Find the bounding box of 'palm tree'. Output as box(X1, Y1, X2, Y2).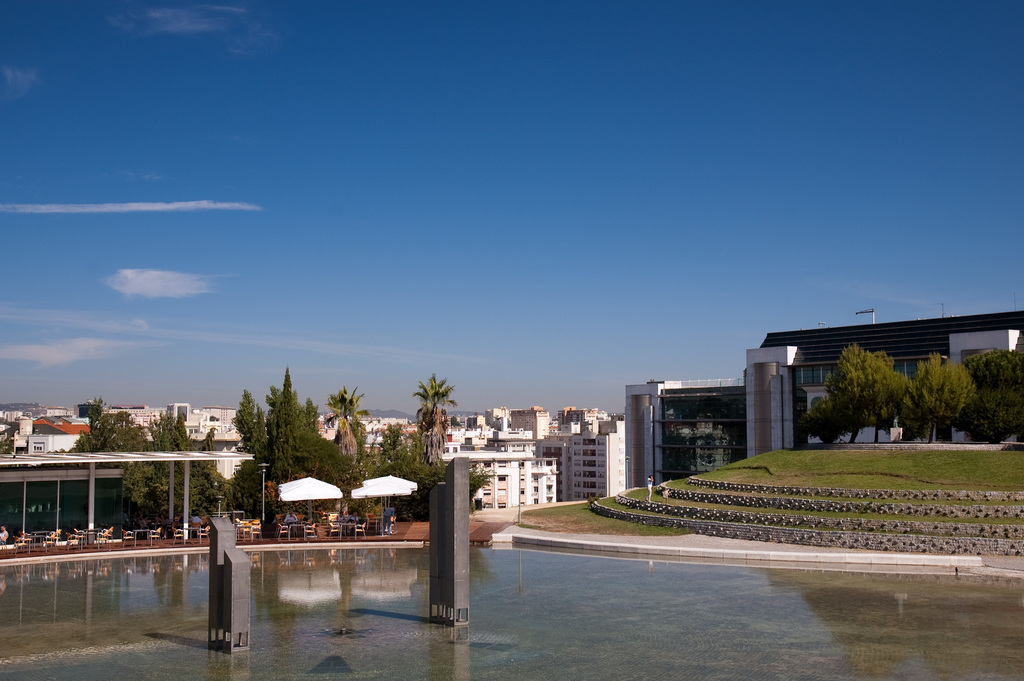
box(63, 397, 133, 468).
